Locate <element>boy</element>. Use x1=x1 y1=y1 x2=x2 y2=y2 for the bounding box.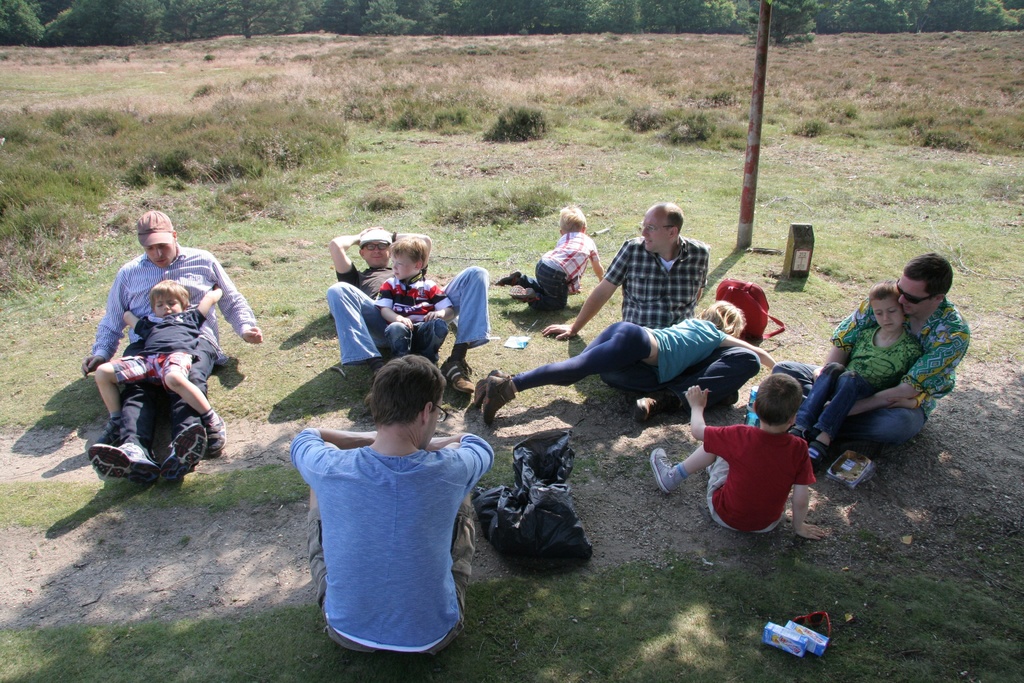
x1=496 y1=204 x2=604 y2=313.
